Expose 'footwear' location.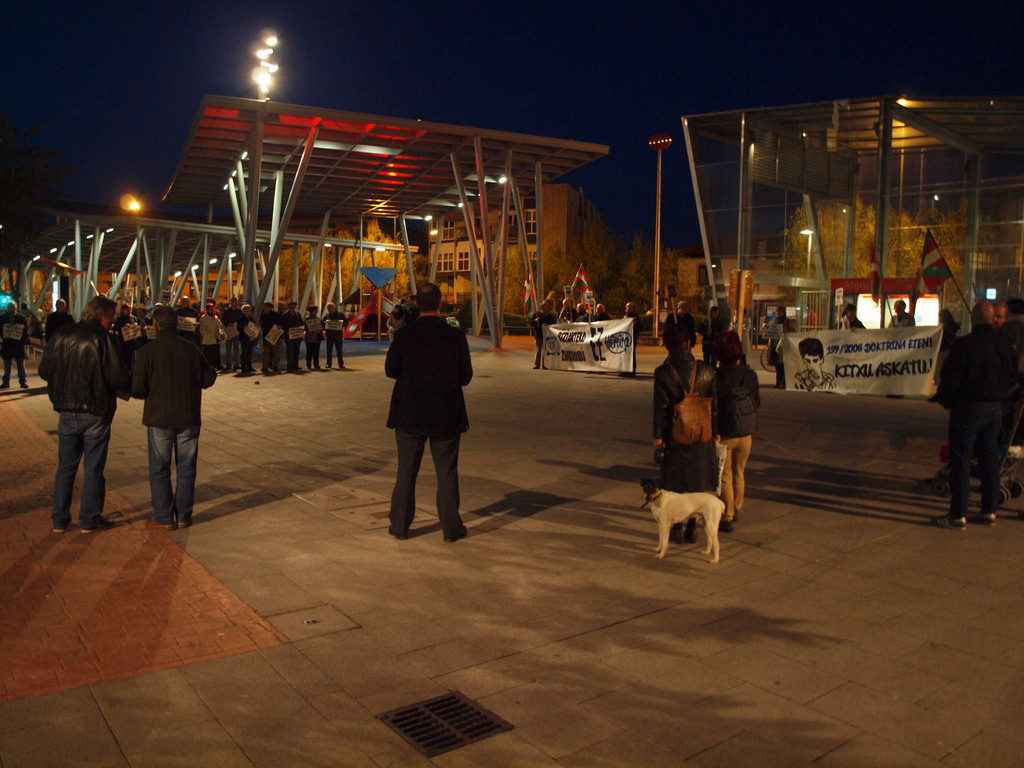
Exposed at bbox=(273, 368, 280, 373).
